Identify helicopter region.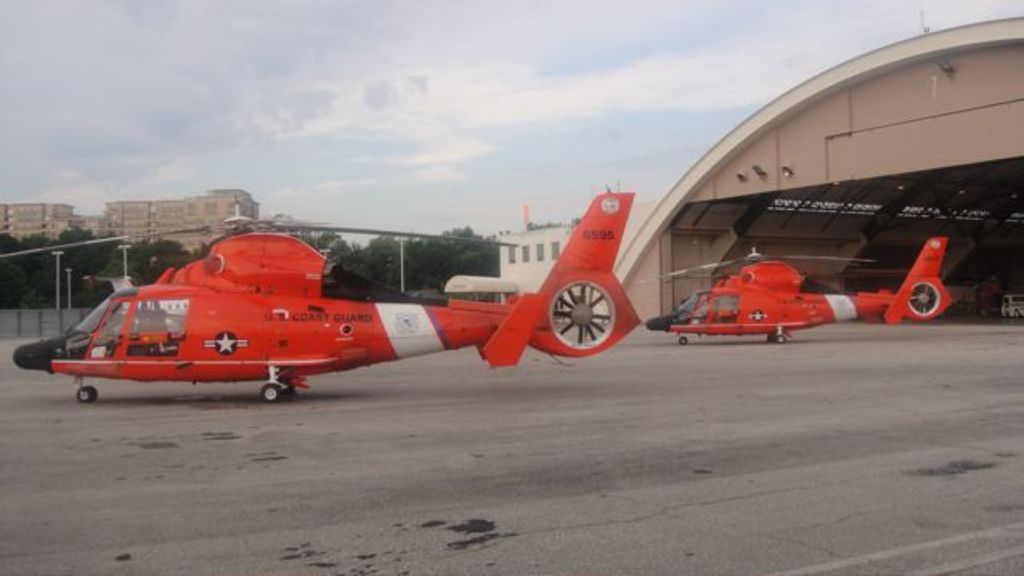
Region: box=[0, 180, 648, 403].
